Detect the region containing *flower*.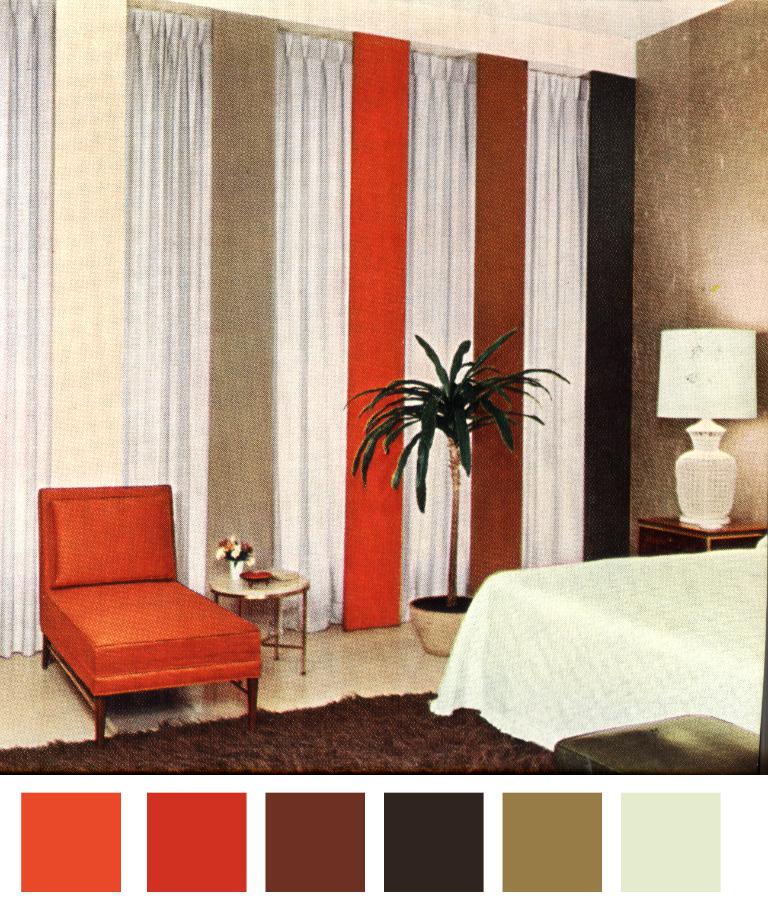
243, 554, 255, 571.
